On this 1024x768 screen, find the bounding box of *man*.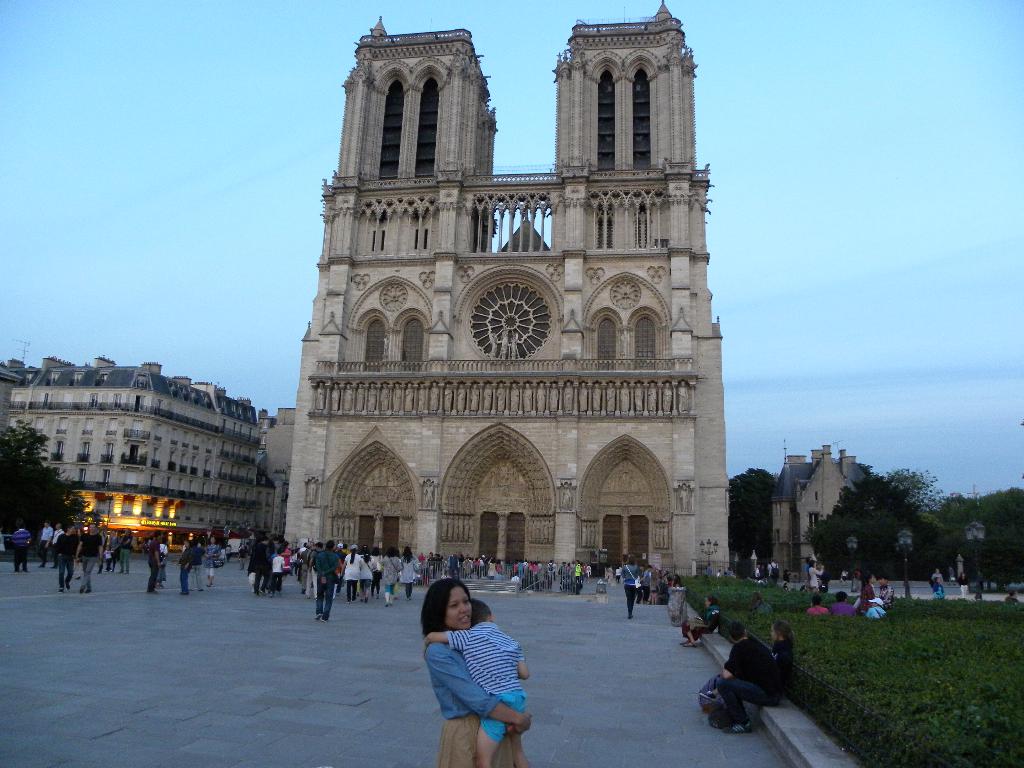
Bounding box: pyautogui.locateOnScreen(318, 540, 340, 622).
